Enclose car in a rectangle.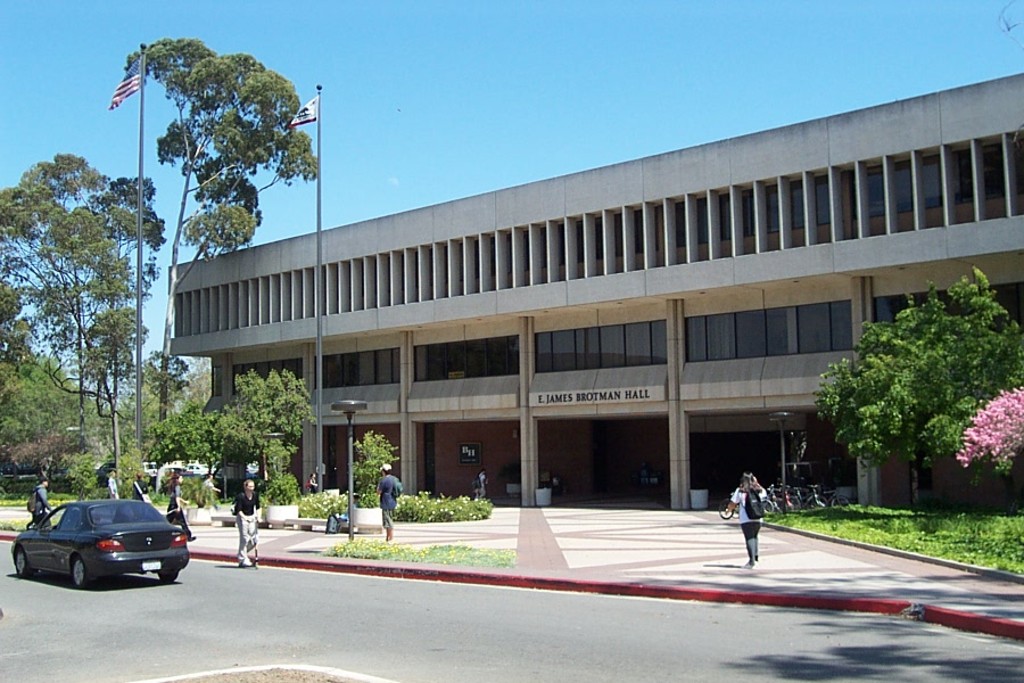
135, 475, 148, 495.
